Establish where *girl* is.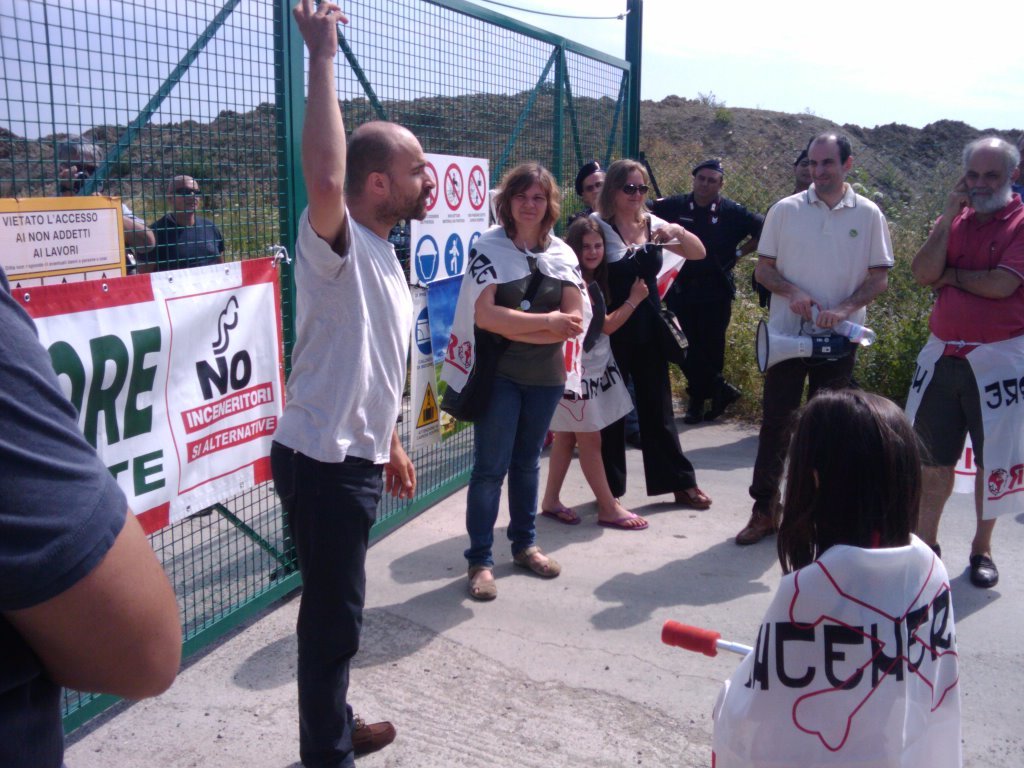
Established at rect(535, 213, 654, 533).
